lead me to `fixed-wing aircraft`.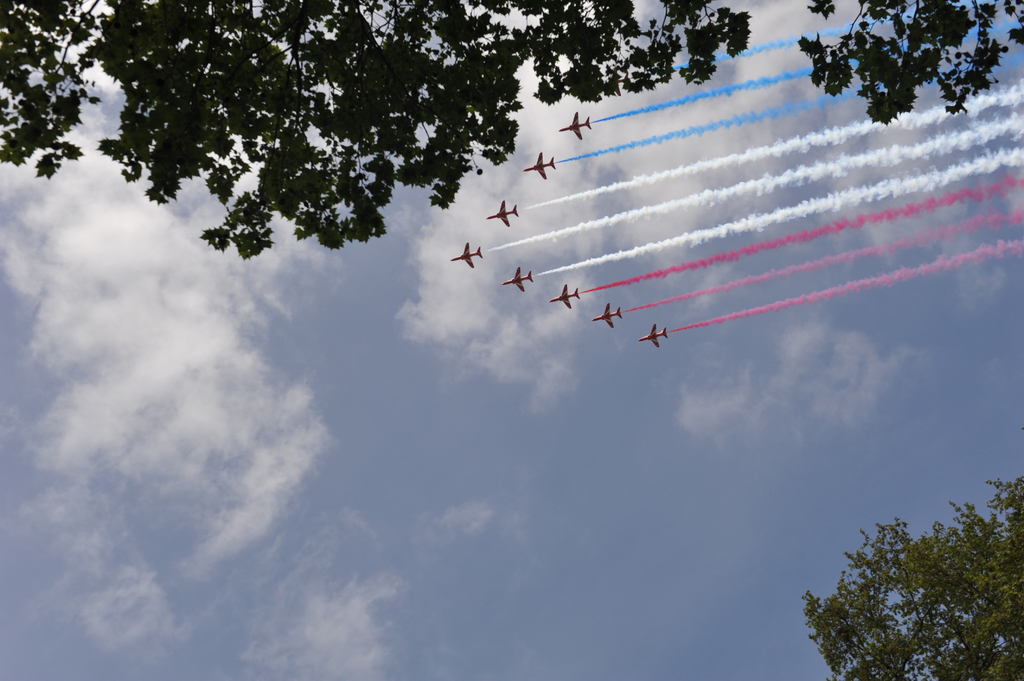
Lead to x1=548, y1=282, x2=582, y2=311.
